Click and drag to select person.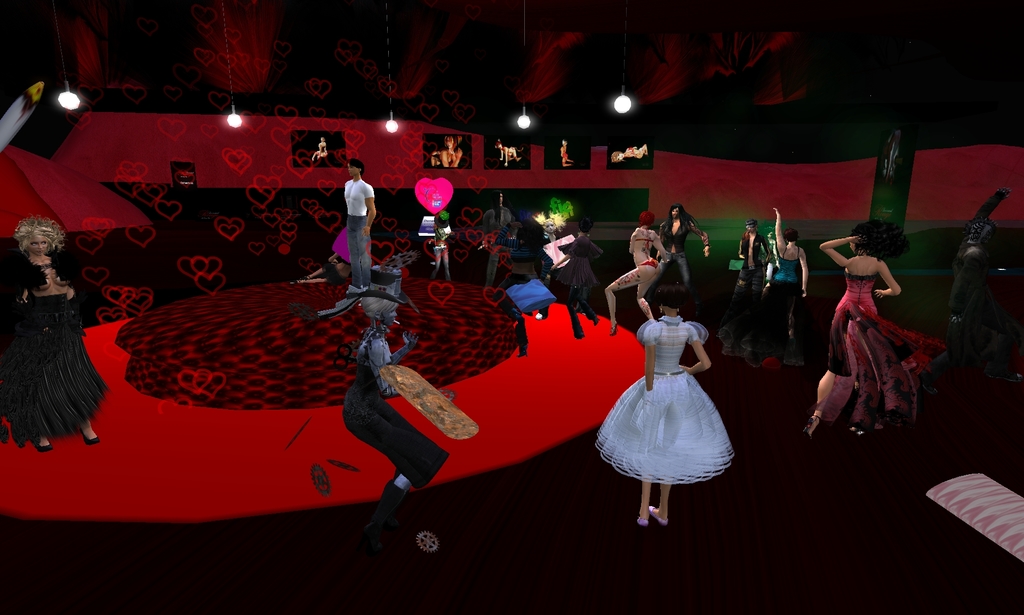
Selection: l=721, t=218, r=771, b=358.
